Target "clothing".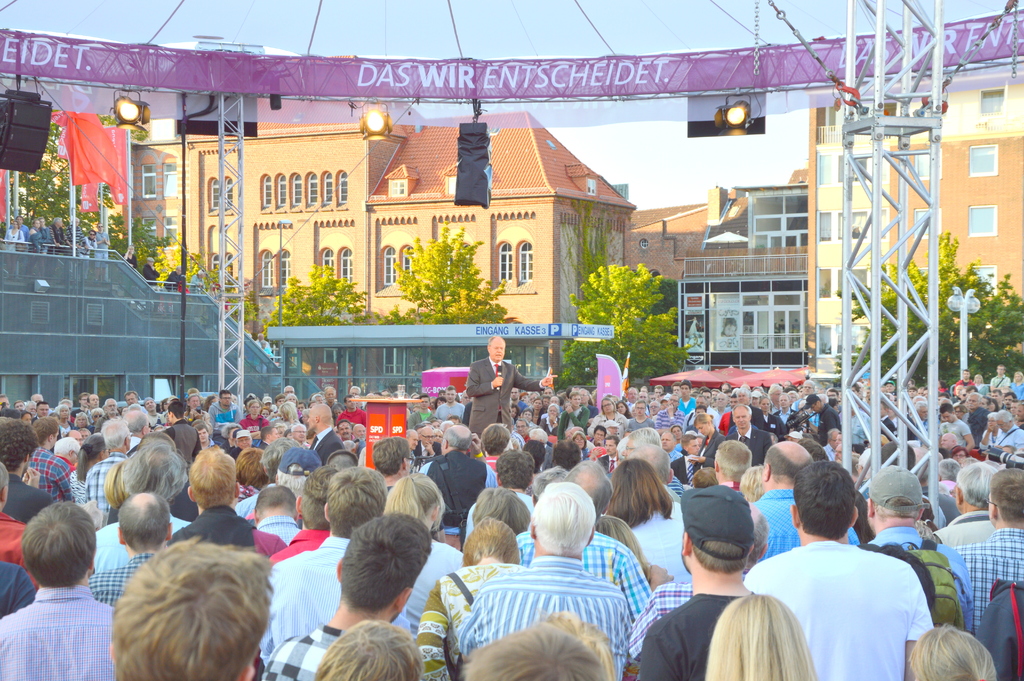
Target region: region(771, 521, 950, 673).
